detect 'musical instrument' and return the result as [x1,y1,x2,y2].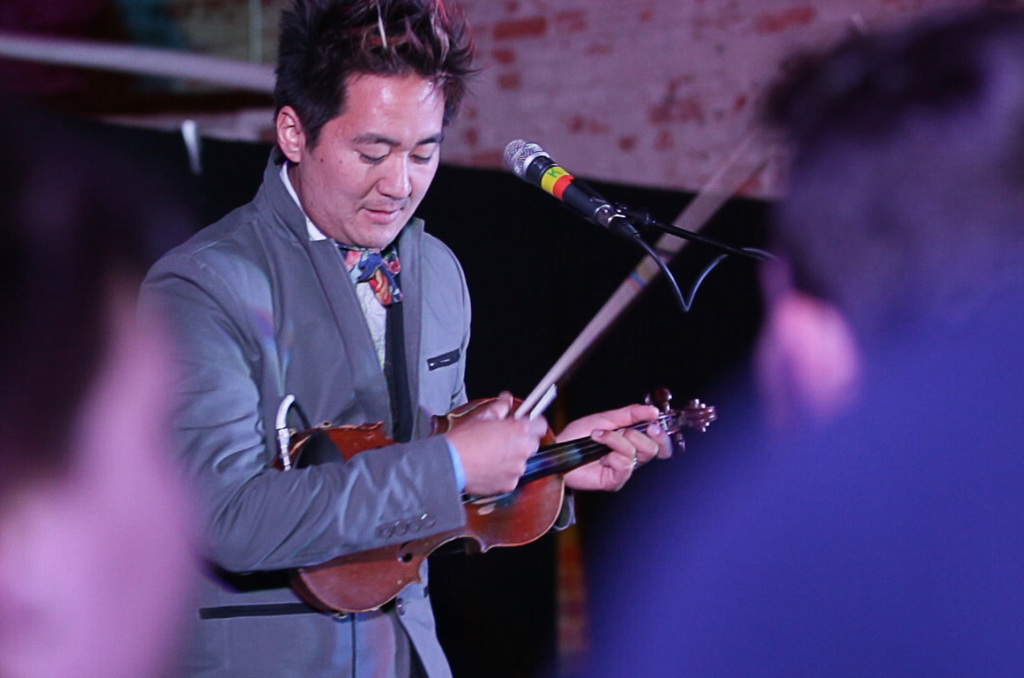
[271,385,716,614].
